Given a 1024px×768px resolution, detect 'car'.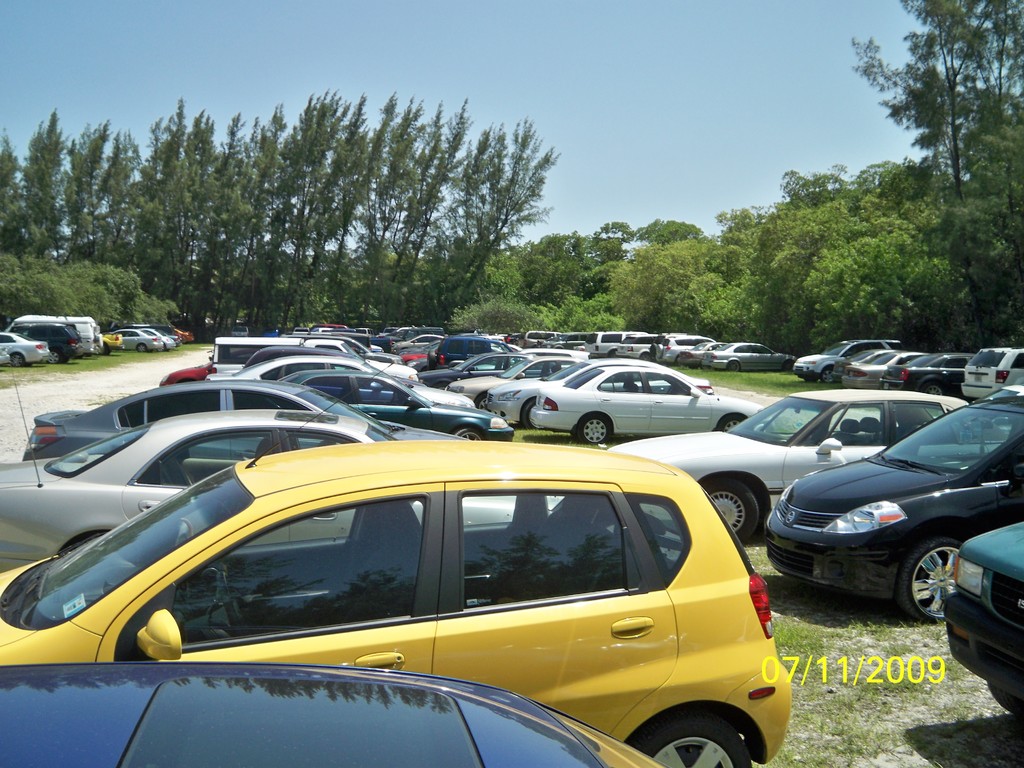
(444, 349, 584, 408).
